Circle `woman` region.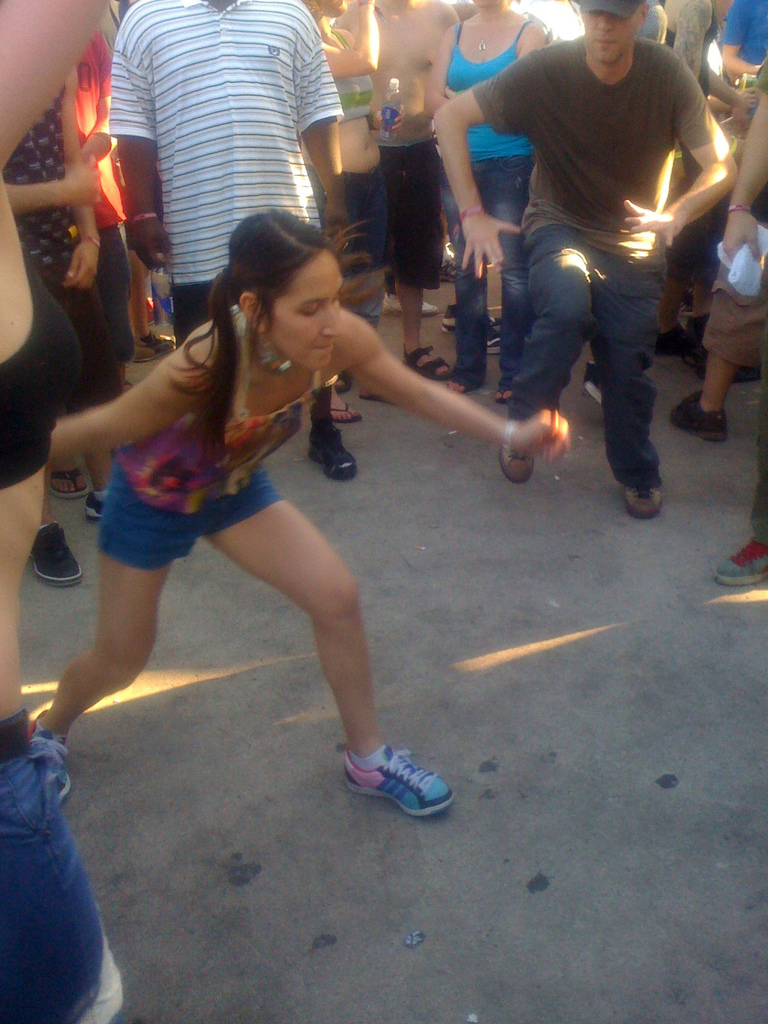
Region: detection(321, 0, 380, 423).
